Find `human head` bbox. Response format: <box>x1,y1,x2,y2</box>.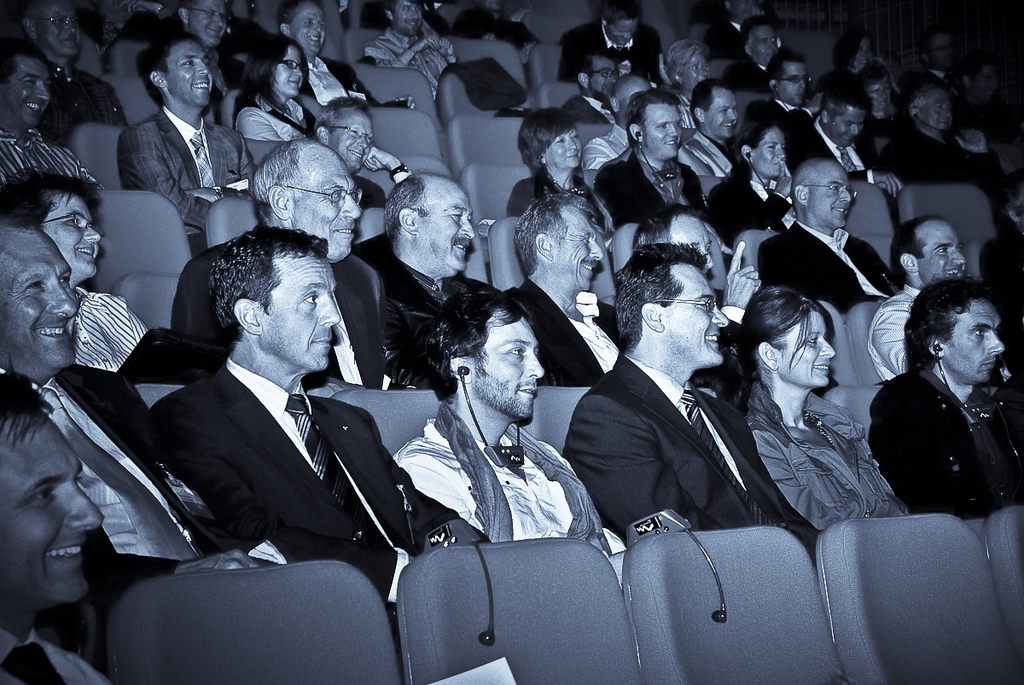
<box>690,75,742,137</box>.
